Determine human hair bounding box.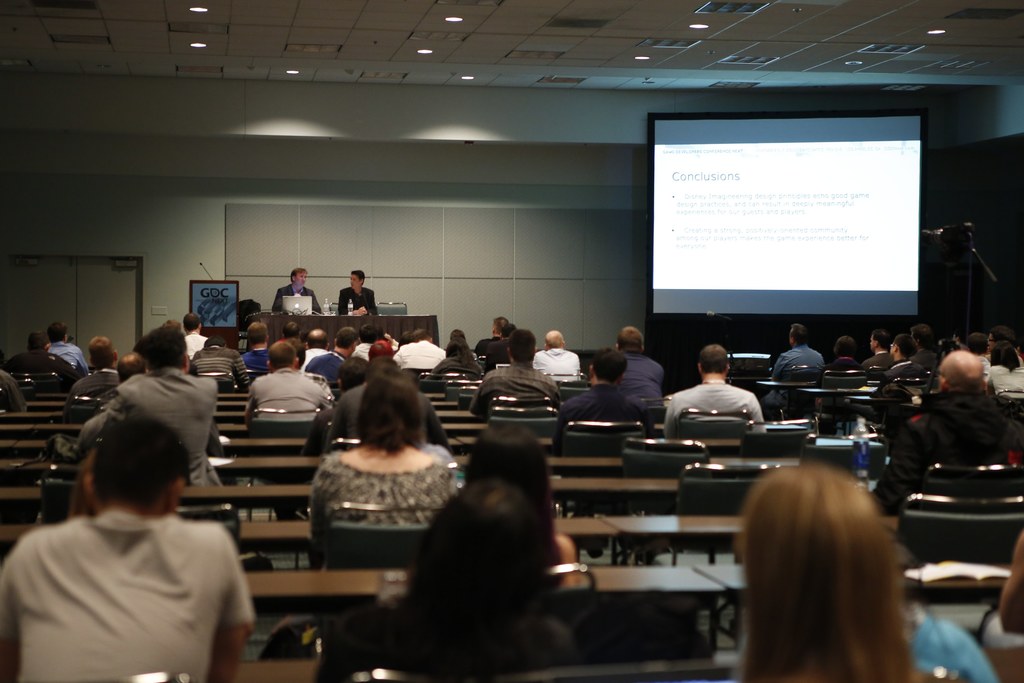
Determined: bbox=[86, 331, 112, 364].
